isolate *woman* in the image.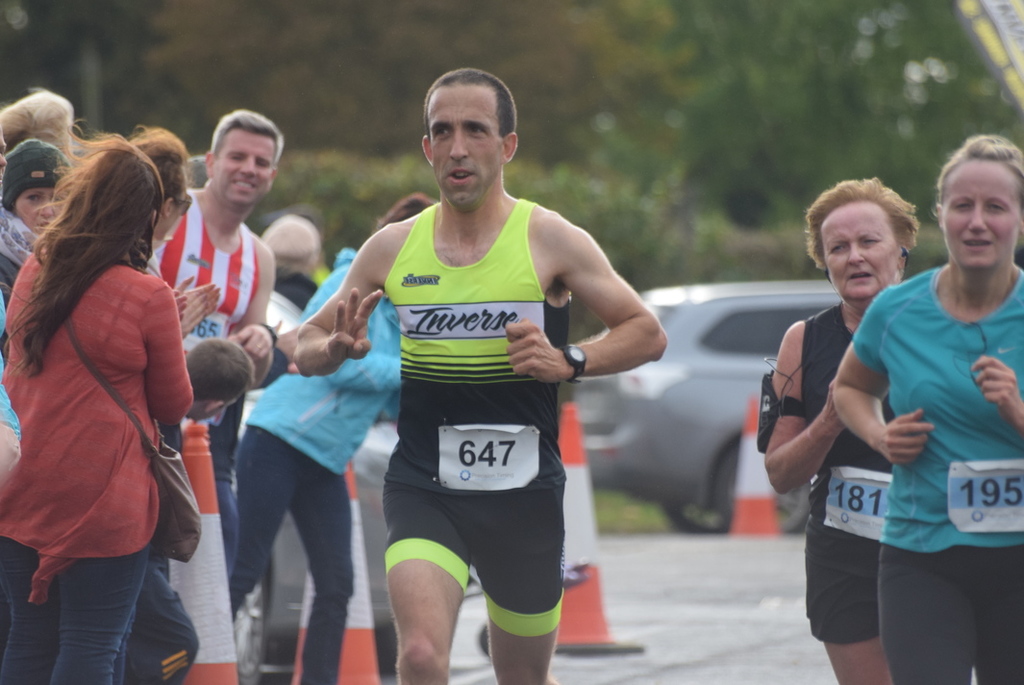
Isolated region: pyautogui.locateOnScreen(837, 133, 1023, 684).
